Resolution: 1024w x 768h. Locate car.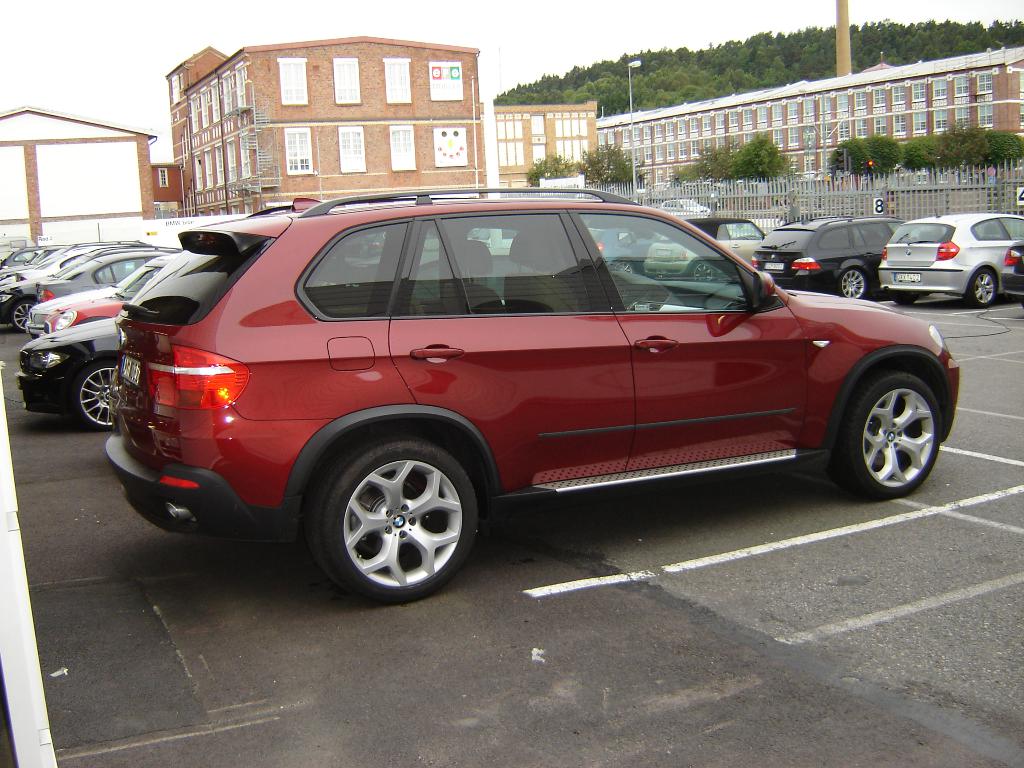
rect(744, 214, 904, 303).
